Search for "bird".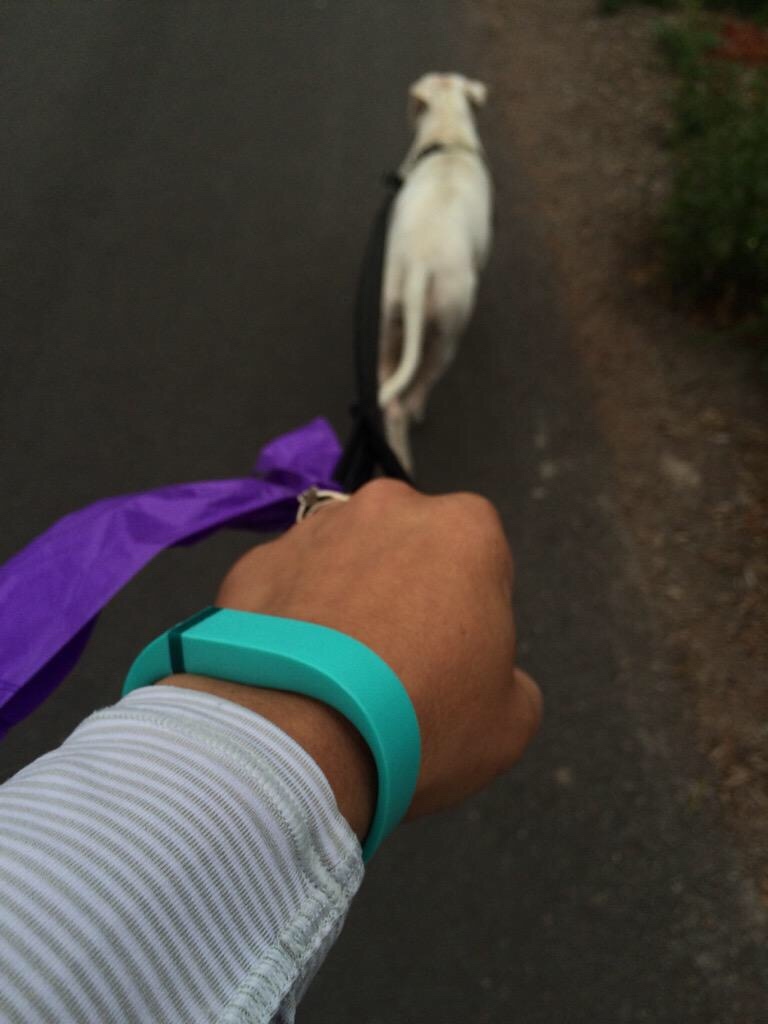
Found at BBox(309, 79, 518, 566).
